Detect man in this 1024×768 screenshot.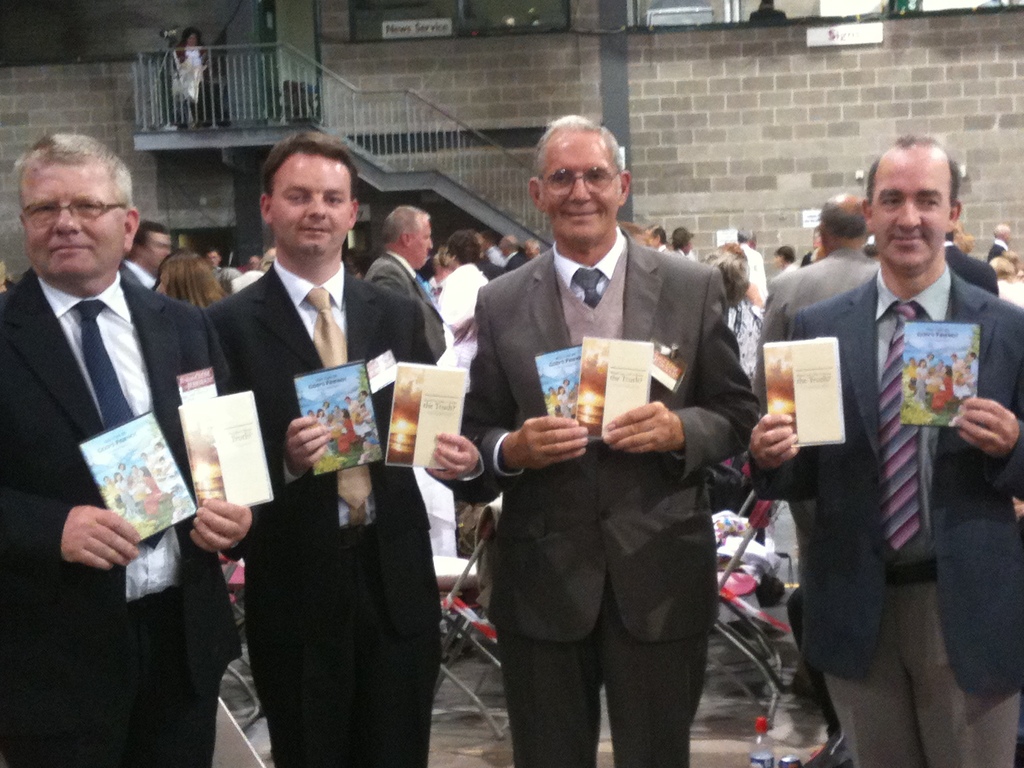
Detection: 981, 224, 1014, 264.
